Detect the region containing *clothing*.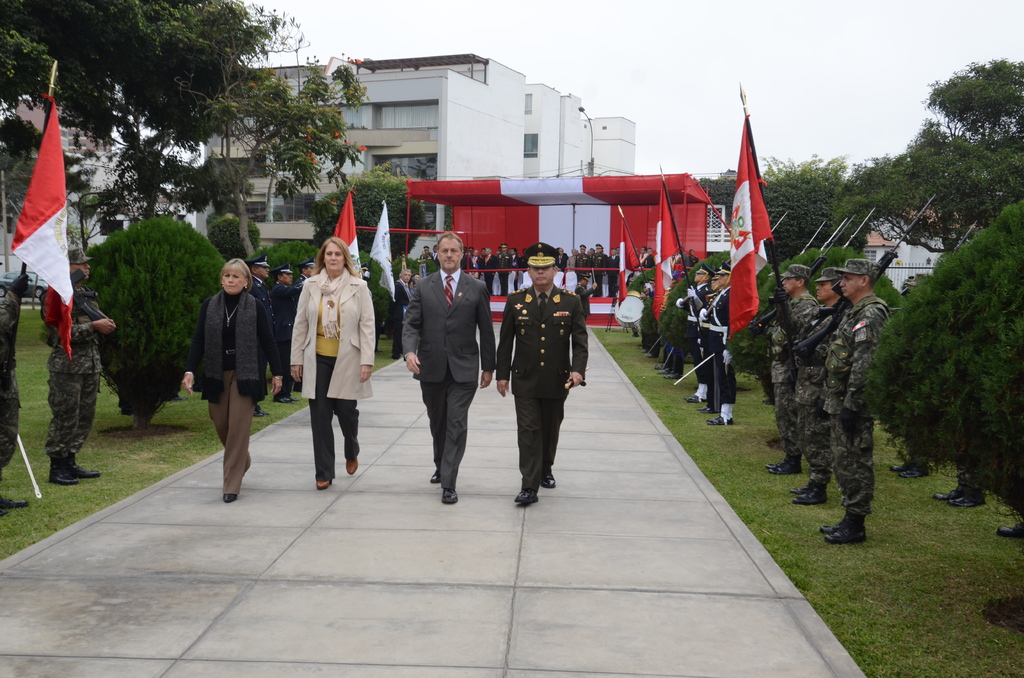
591 254 614 293.
